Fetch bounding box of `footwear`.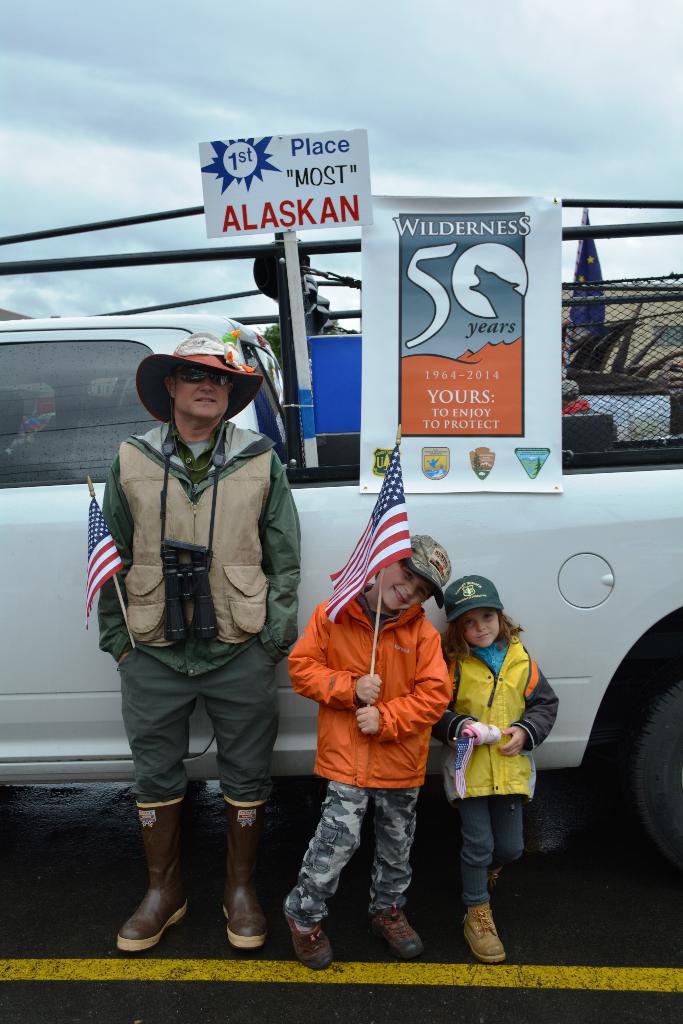
Bbox: box=[370, 903, 420, 959].
